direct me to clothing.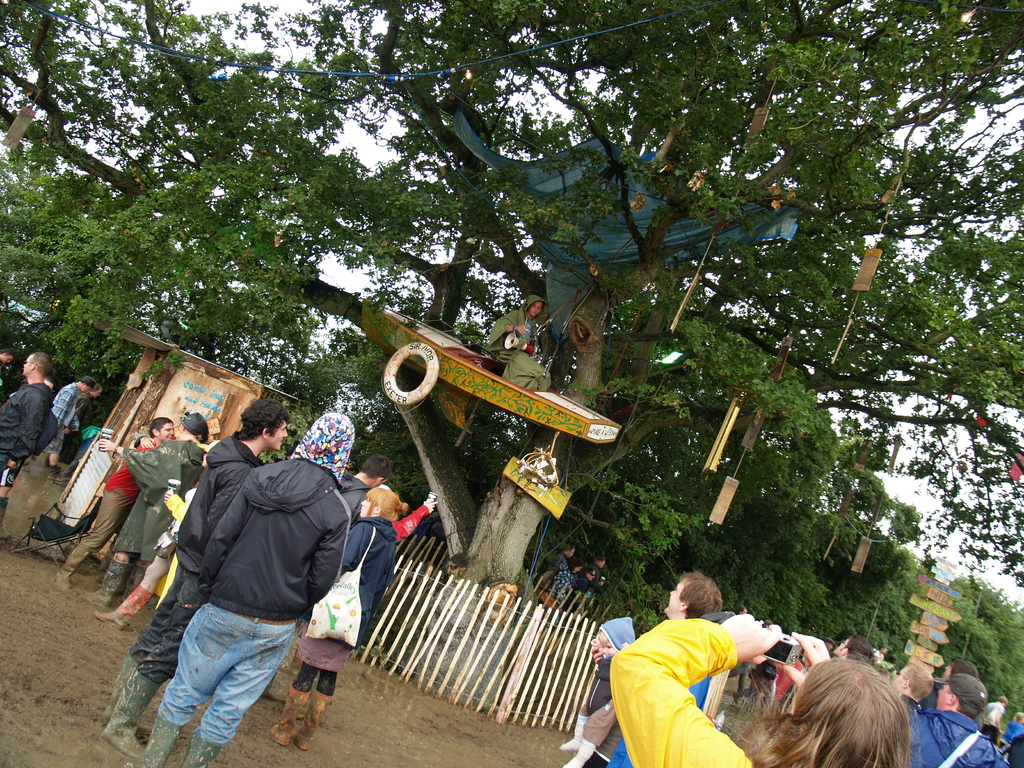
Direction: Rect(573, 577, 586, 596).
